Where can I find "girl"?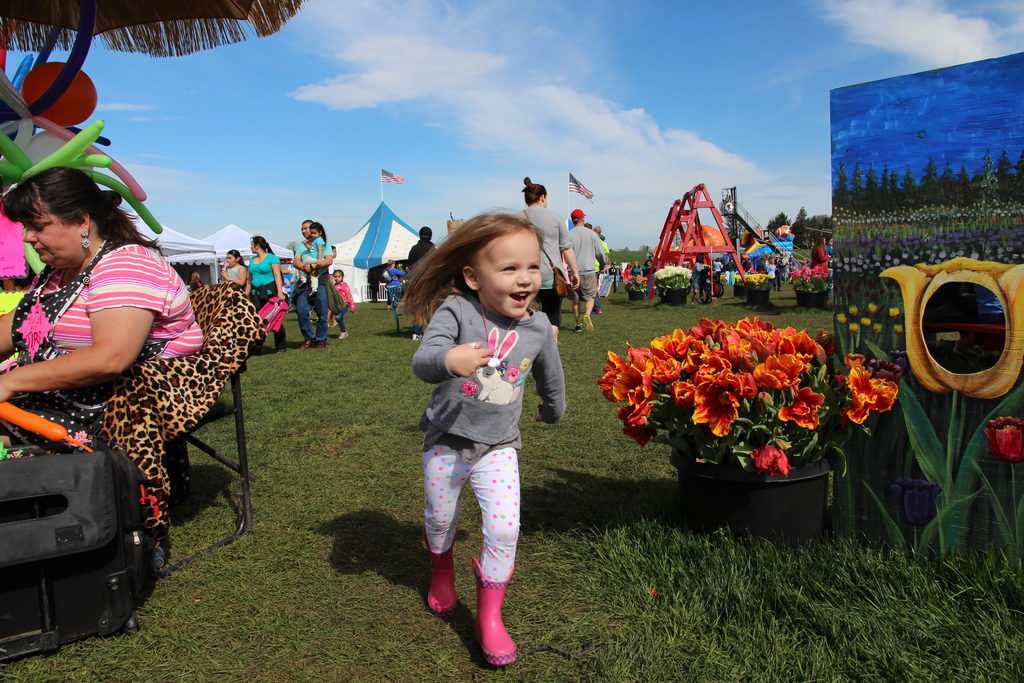
You can find it at x1=330 y1=267 x2=356 y2=338.
